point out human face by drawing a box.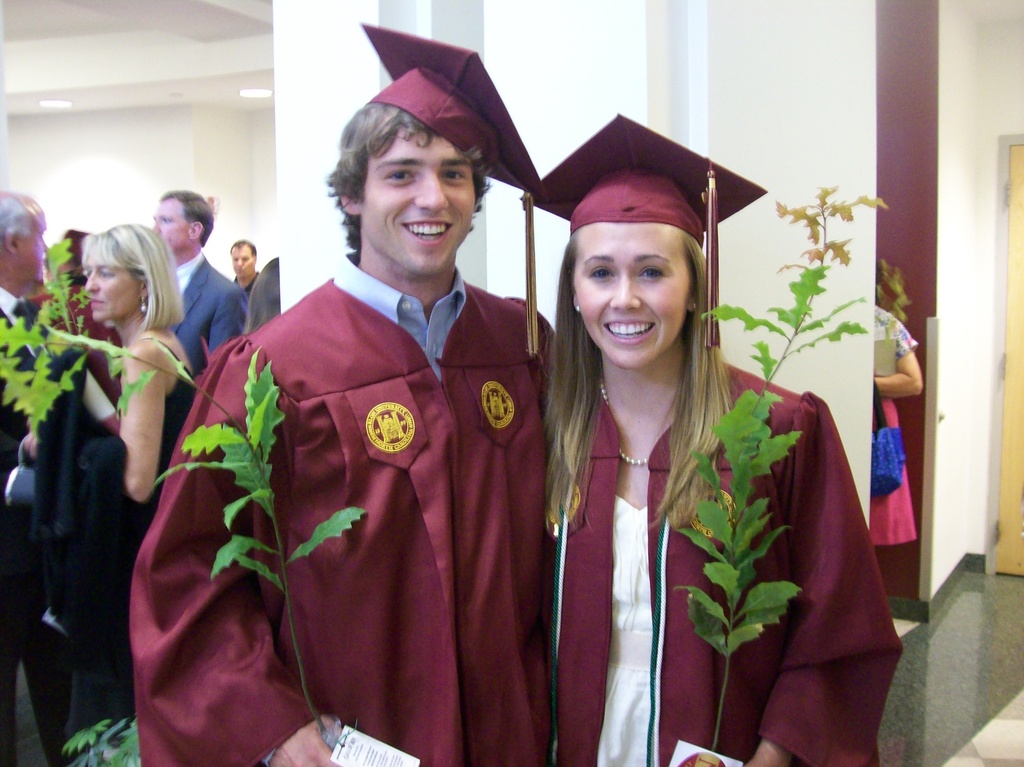
<region>573, 220, 690, 370</region>.
